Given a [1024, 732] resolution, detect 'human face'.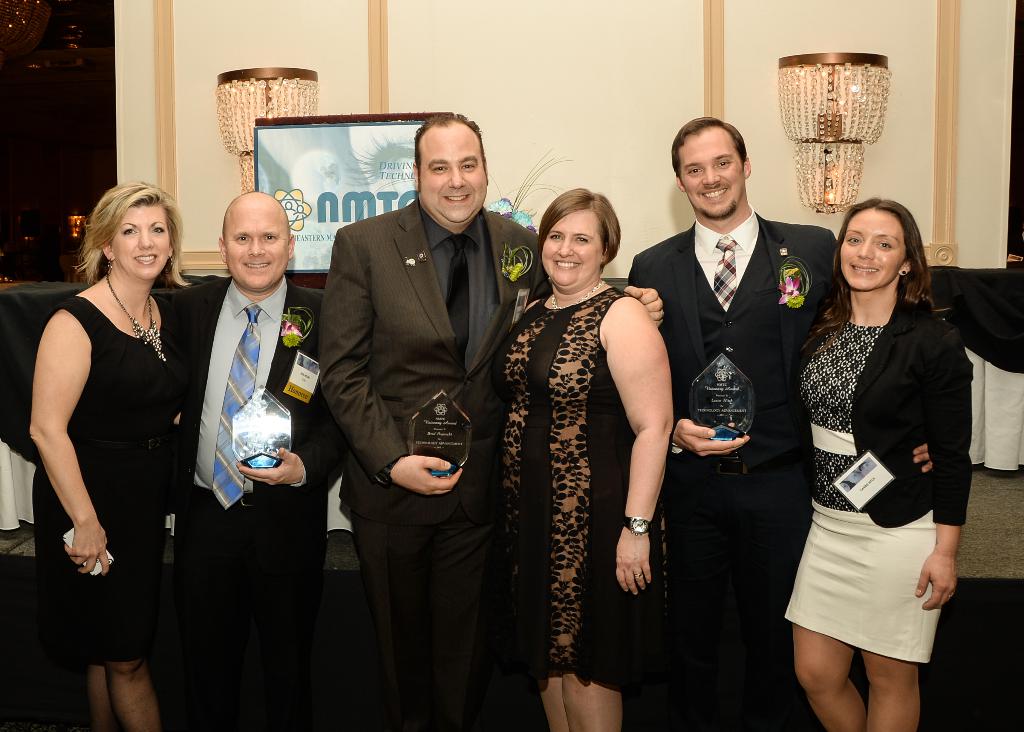
(x1=419, y1=131, x2=488, y2=222).
